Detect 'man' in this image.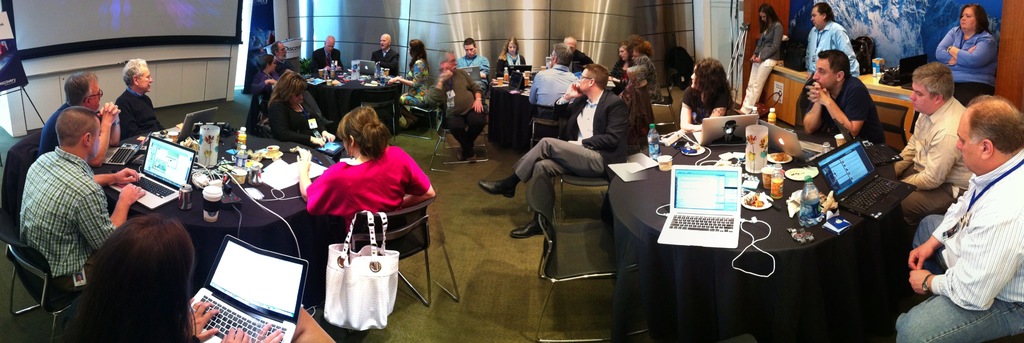
Detection: 423/51/487/155.
